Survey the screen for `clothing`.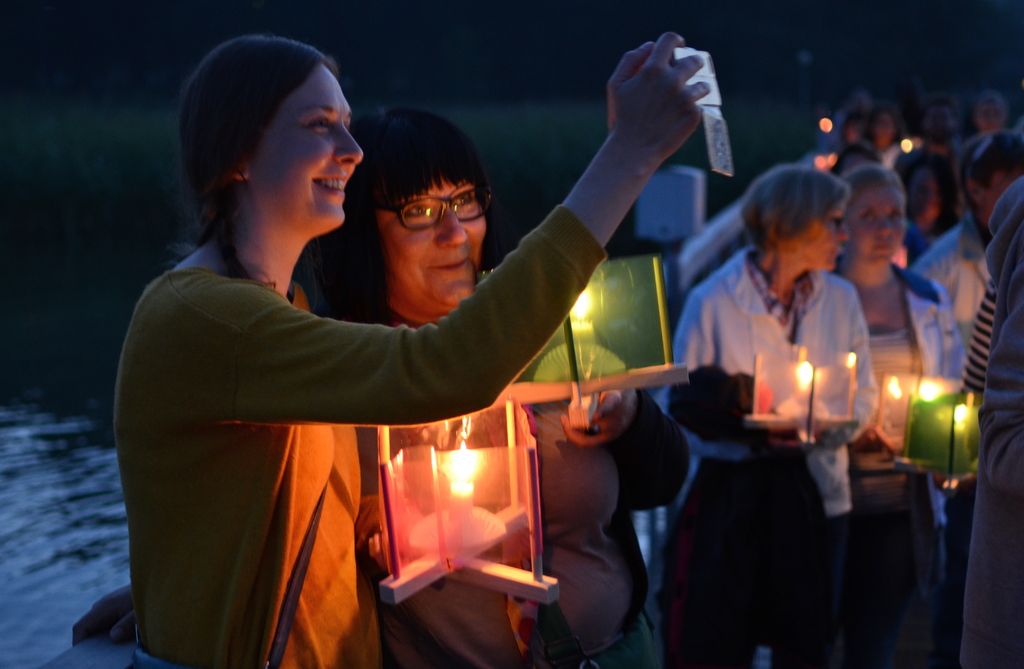
Survey found: 944/210/1023/668.
